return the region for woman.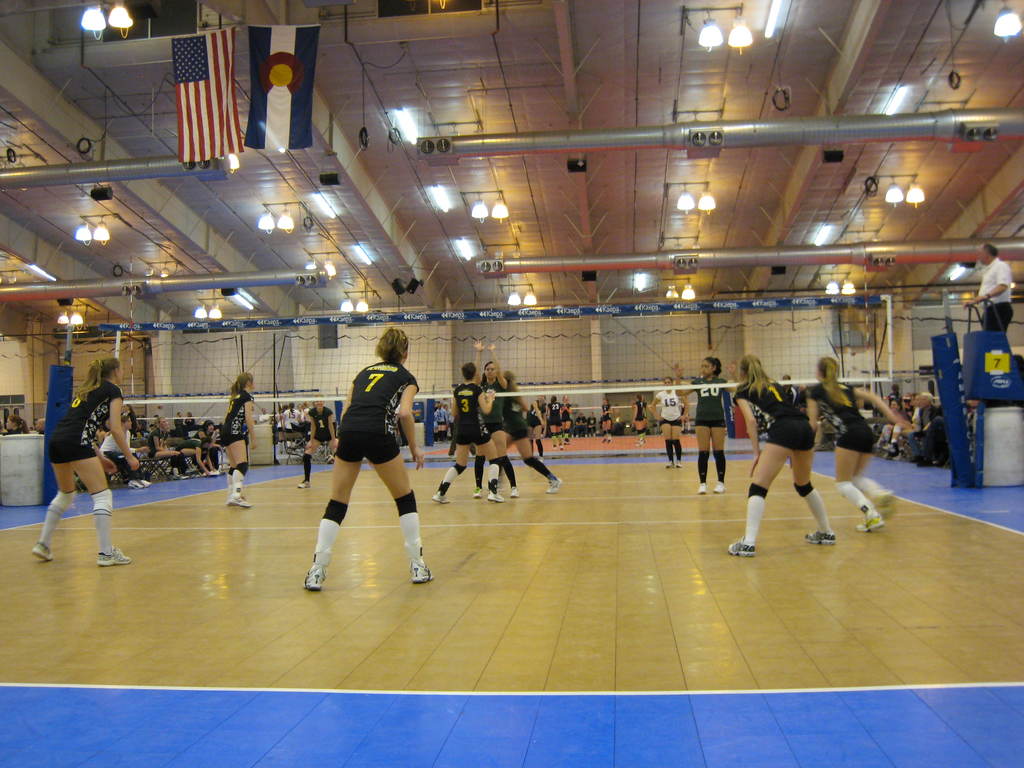
locate(808, 357, 897, 534).
